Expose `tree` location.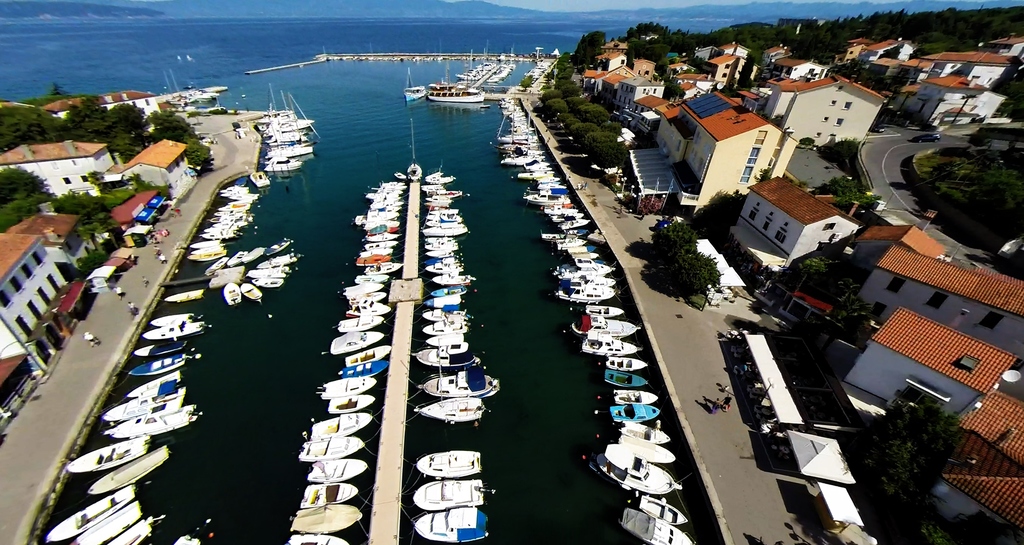
Exposed at [794,248,869,312].
